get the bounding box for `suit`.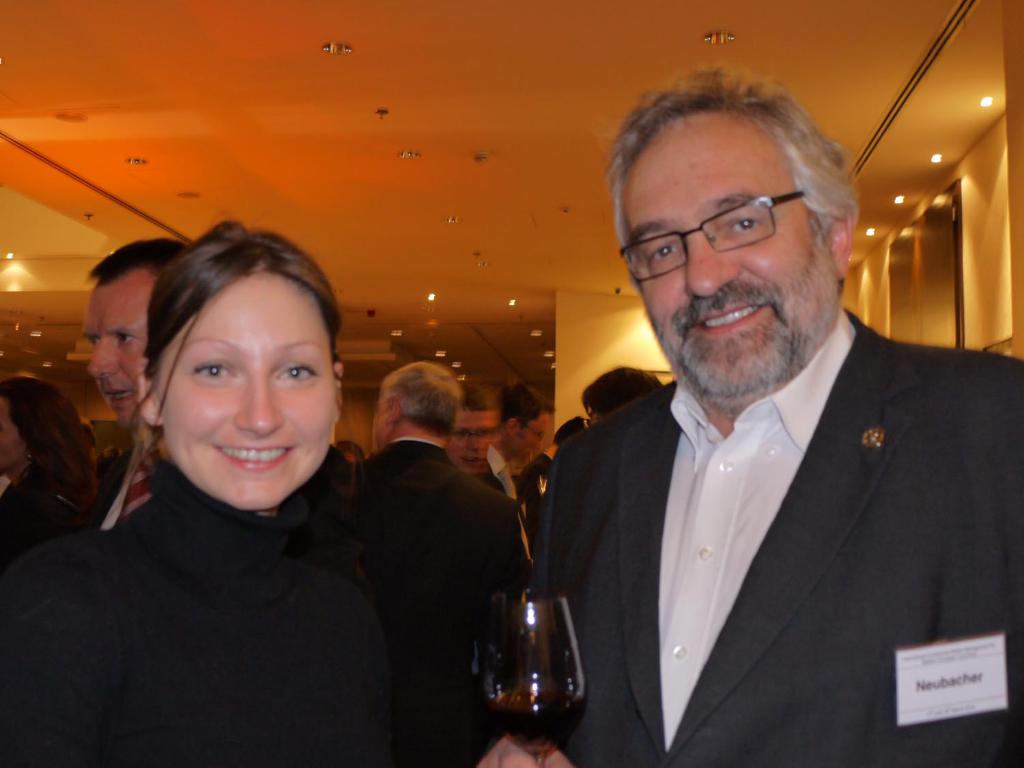
l=282, t=438, r=531, b=766.
